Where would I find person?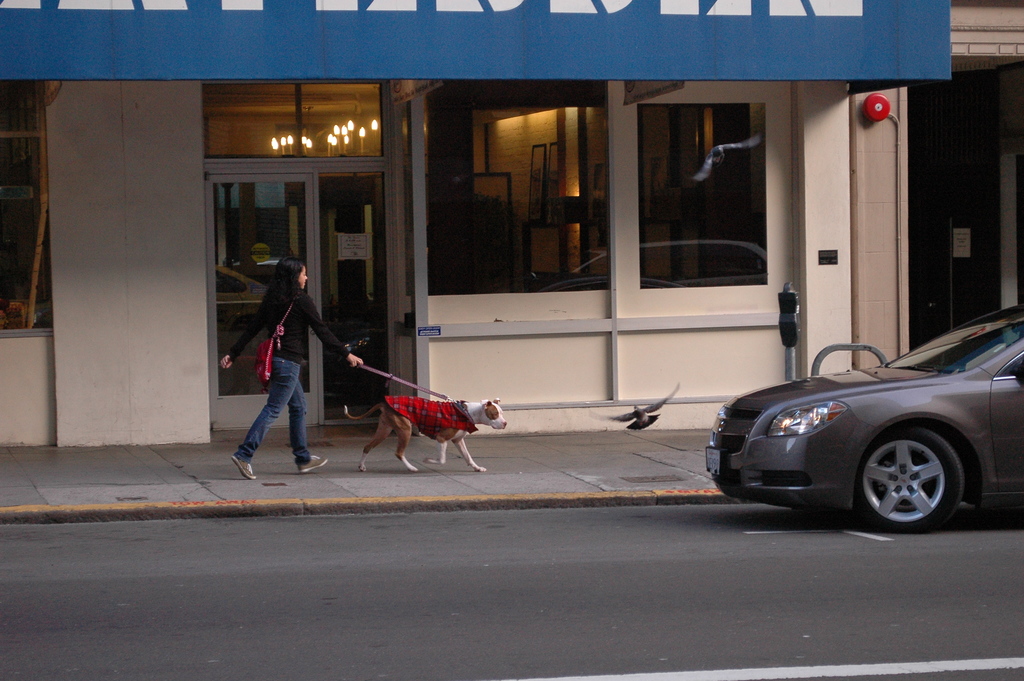
At x1=239 y1=227 x2=332 y2=482.
